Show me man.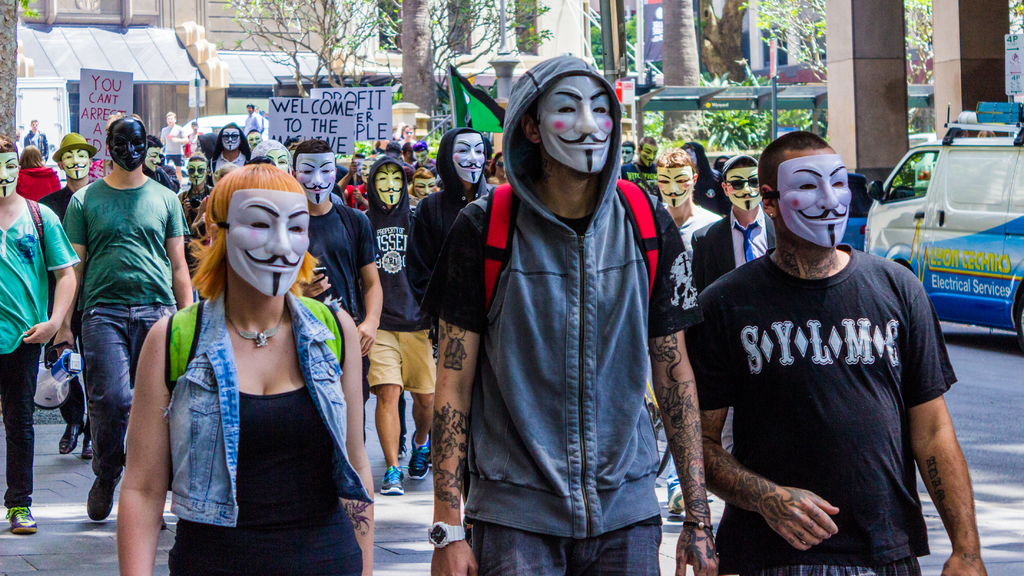
man is here: (141,138,171,186).
